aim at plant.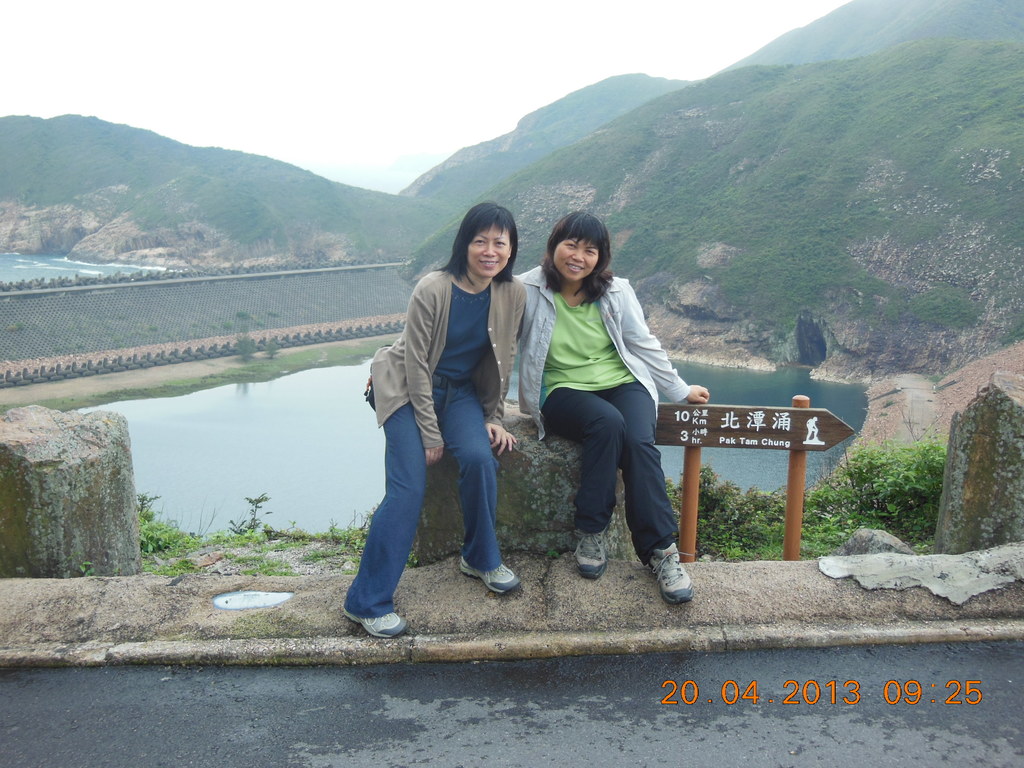
Aimed at crop(70, 554, 104, 581).
